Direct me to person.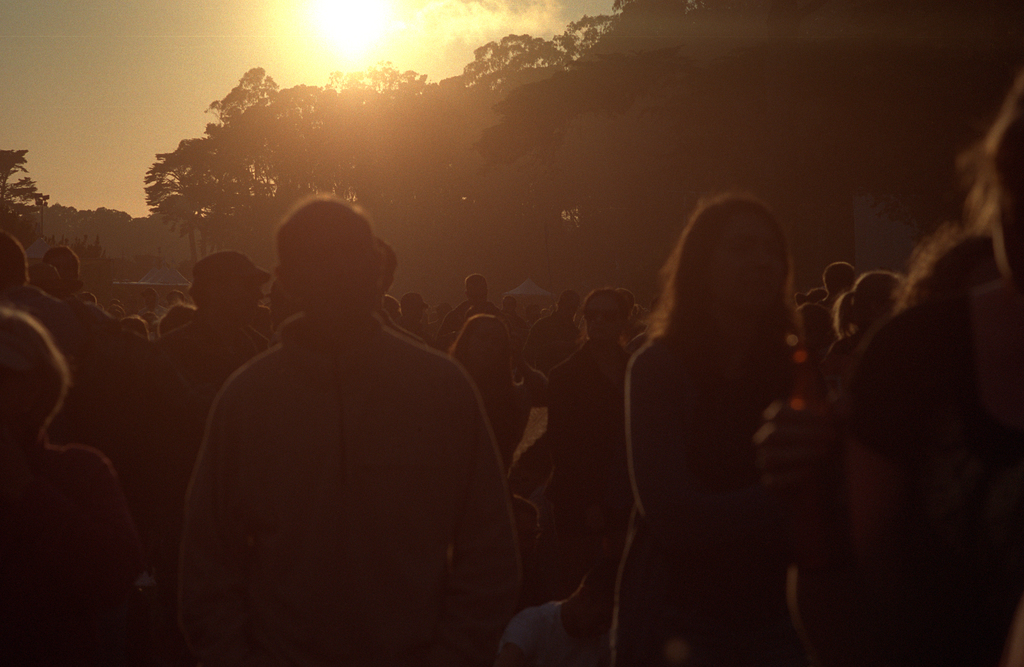
Direction: bbox(0, 309, 162, 666).
